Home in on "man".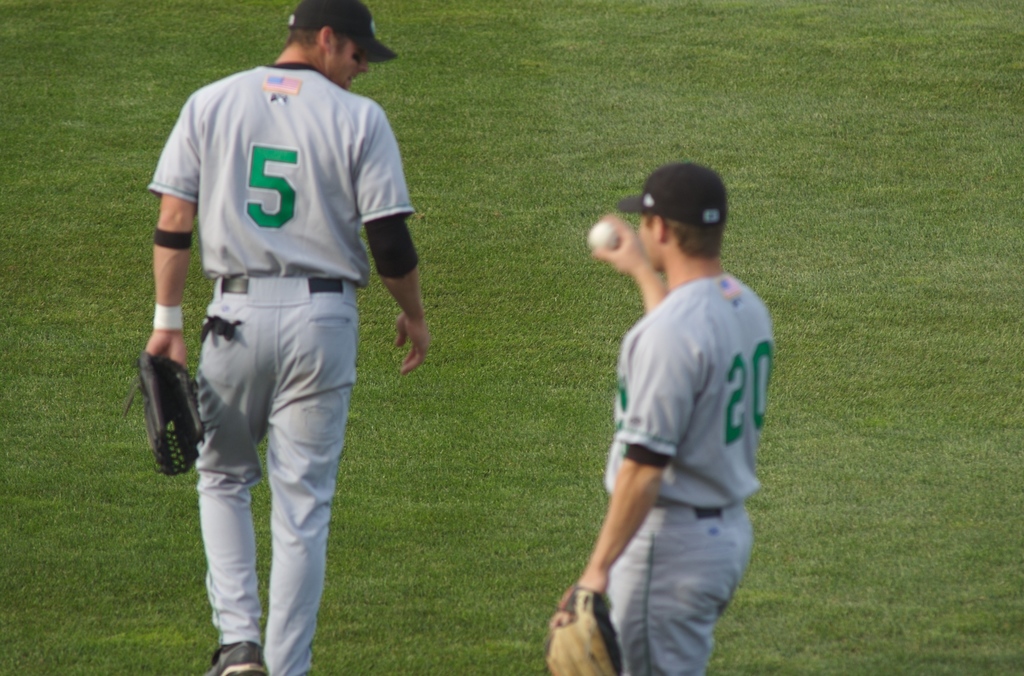
Homed in at 543:118:778:675.
